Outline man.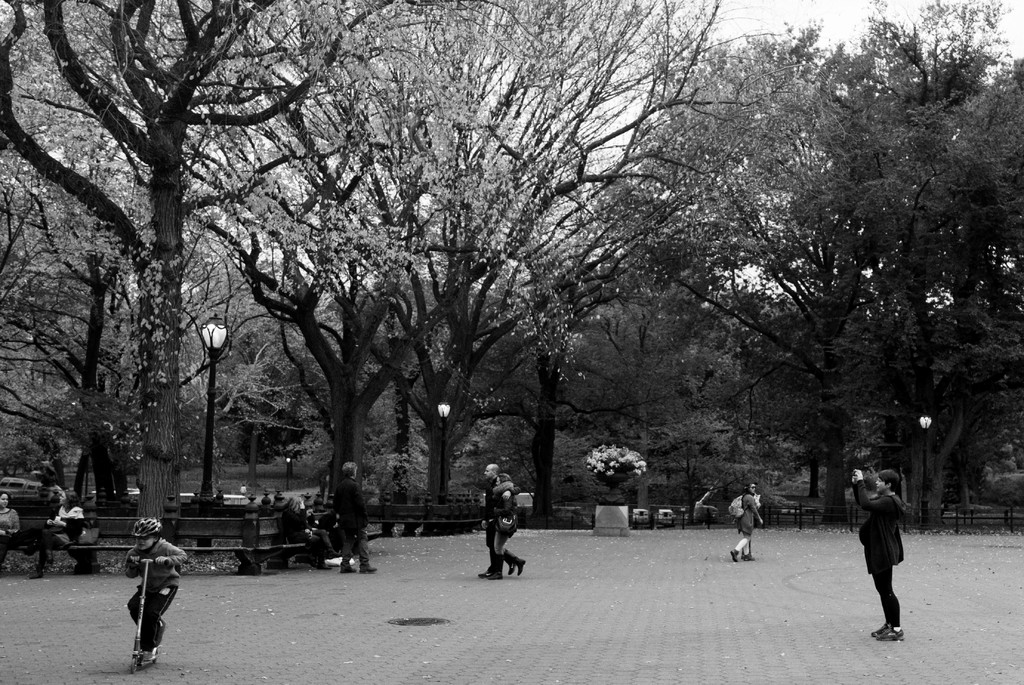
Outline: 481 462 515 580.
